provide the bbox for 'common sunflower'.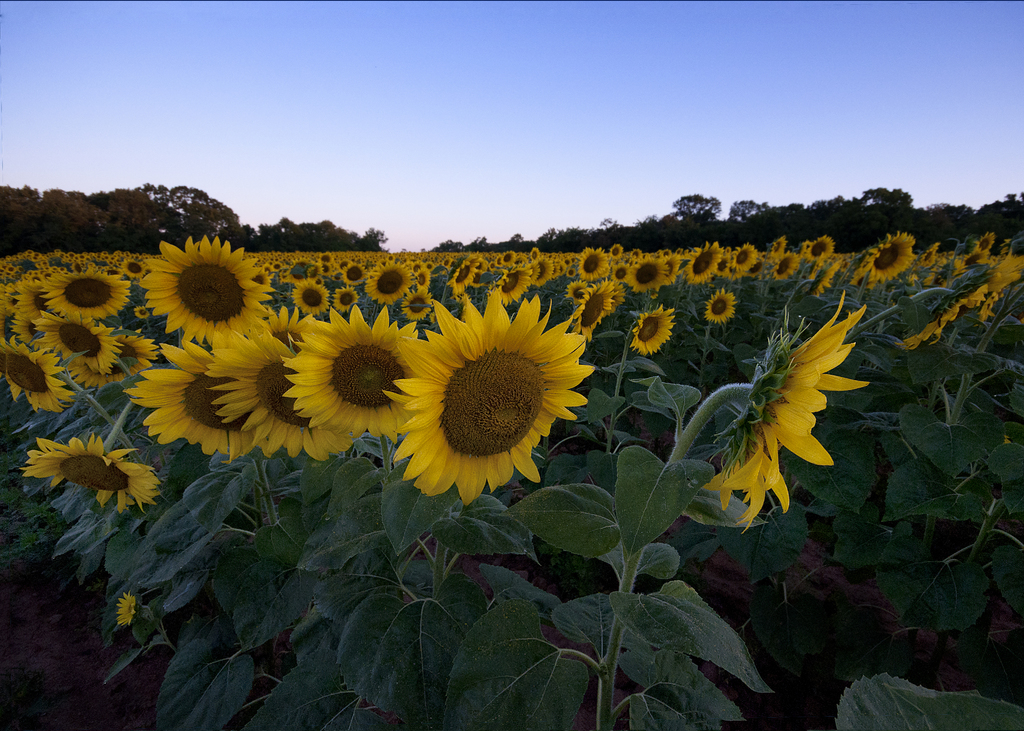
<box>295,279,328,310</box>.
